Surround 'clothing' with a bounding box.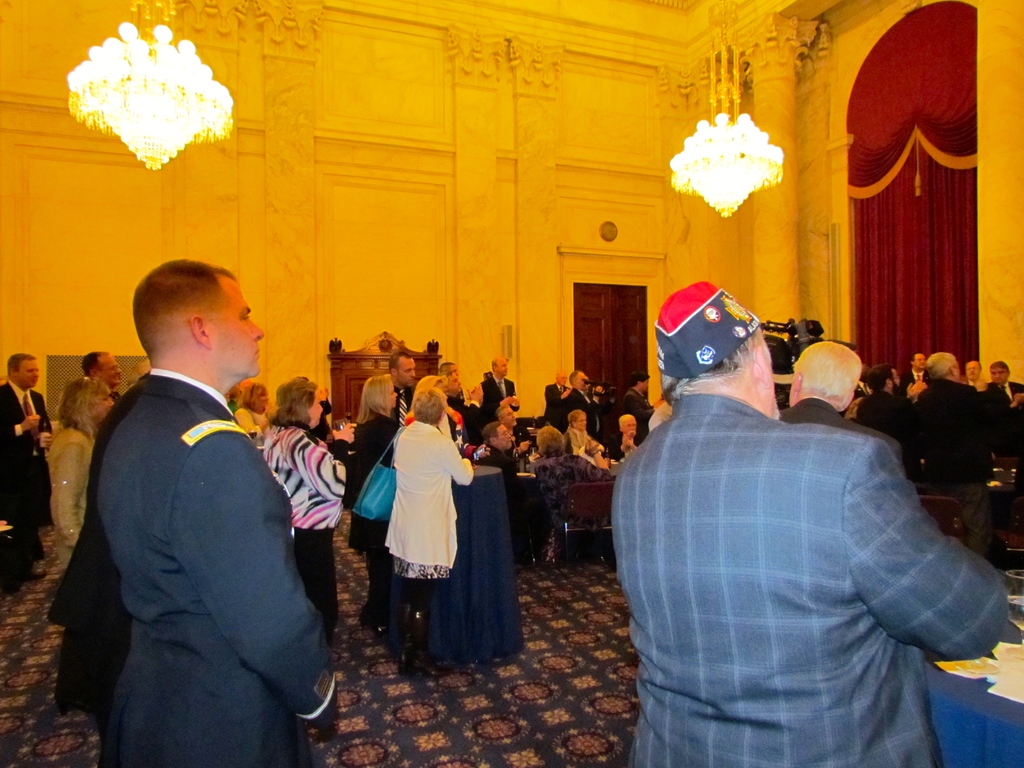
{"left": 50, "top": 420, "right": 92, "bottom": 570}.
